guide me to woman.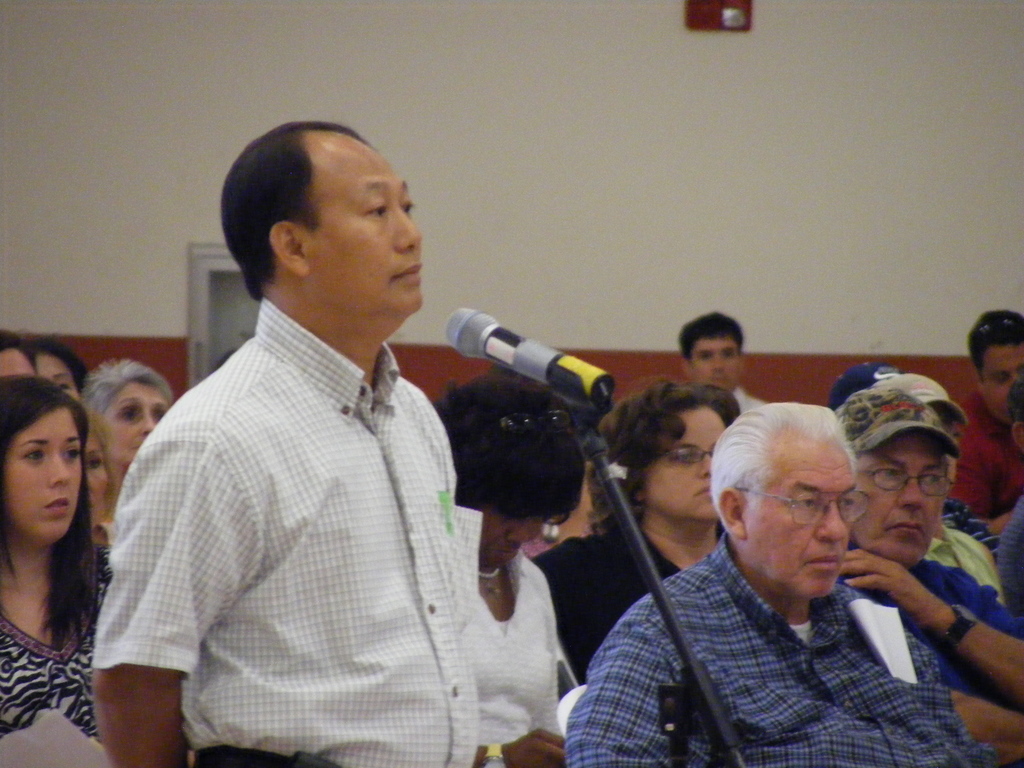
Guidance: left=535, top=373, right=732, bottom=689.
